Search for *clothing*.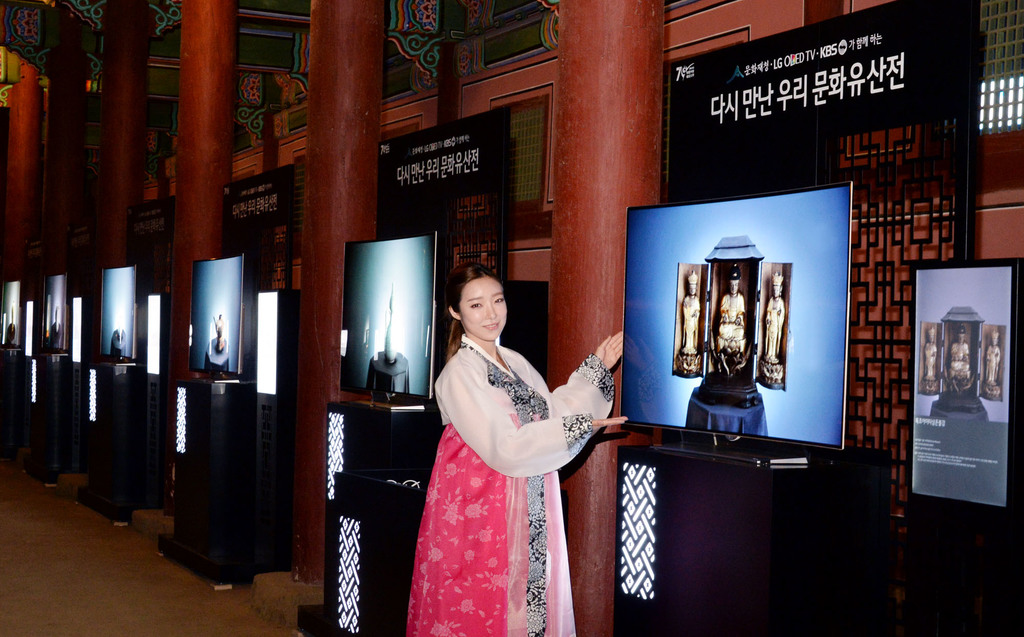
Found at rect(949, 341, 968, 375).
